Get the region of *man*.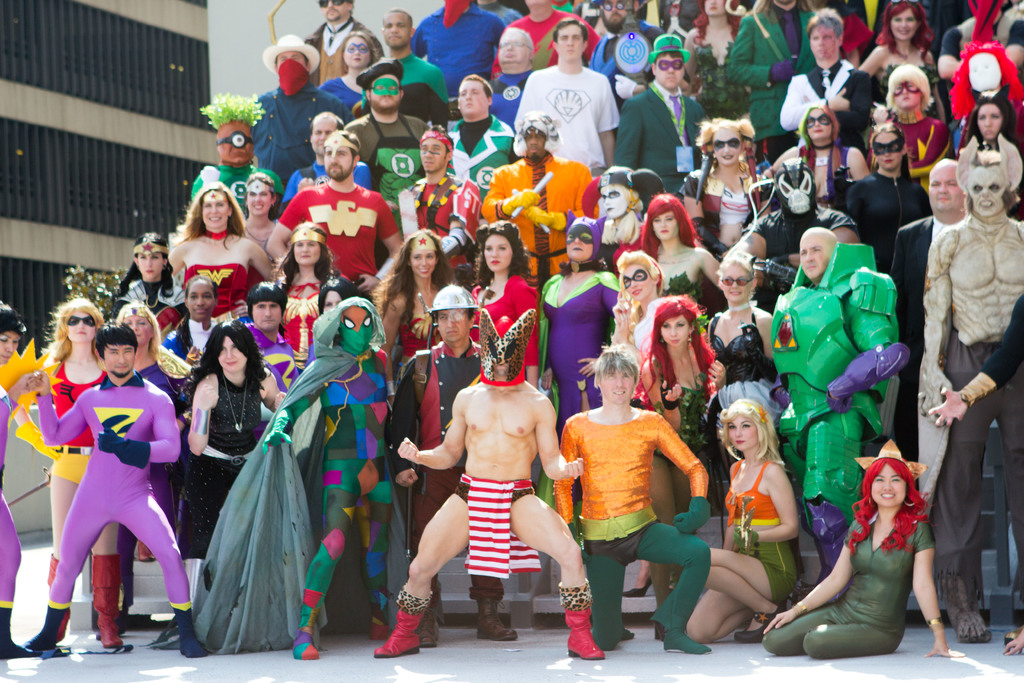
[443,74,529,197].
